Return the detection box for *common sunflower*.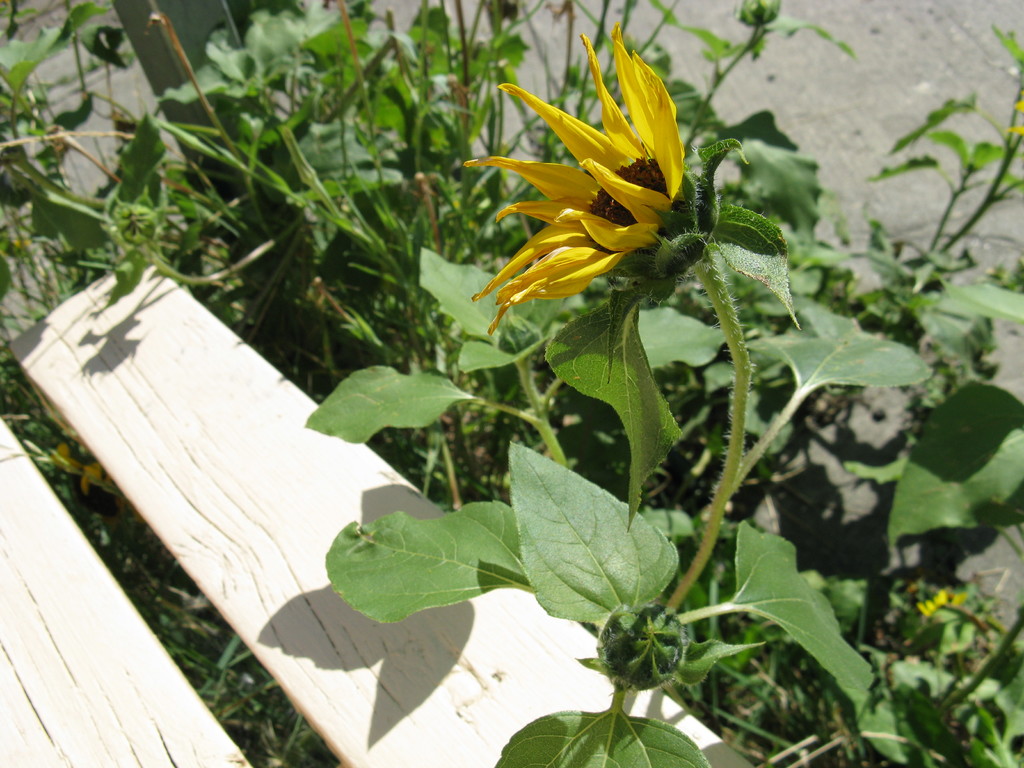
{"x1": 461, "y1": 22, "x2": 686, "y2": 337}.
